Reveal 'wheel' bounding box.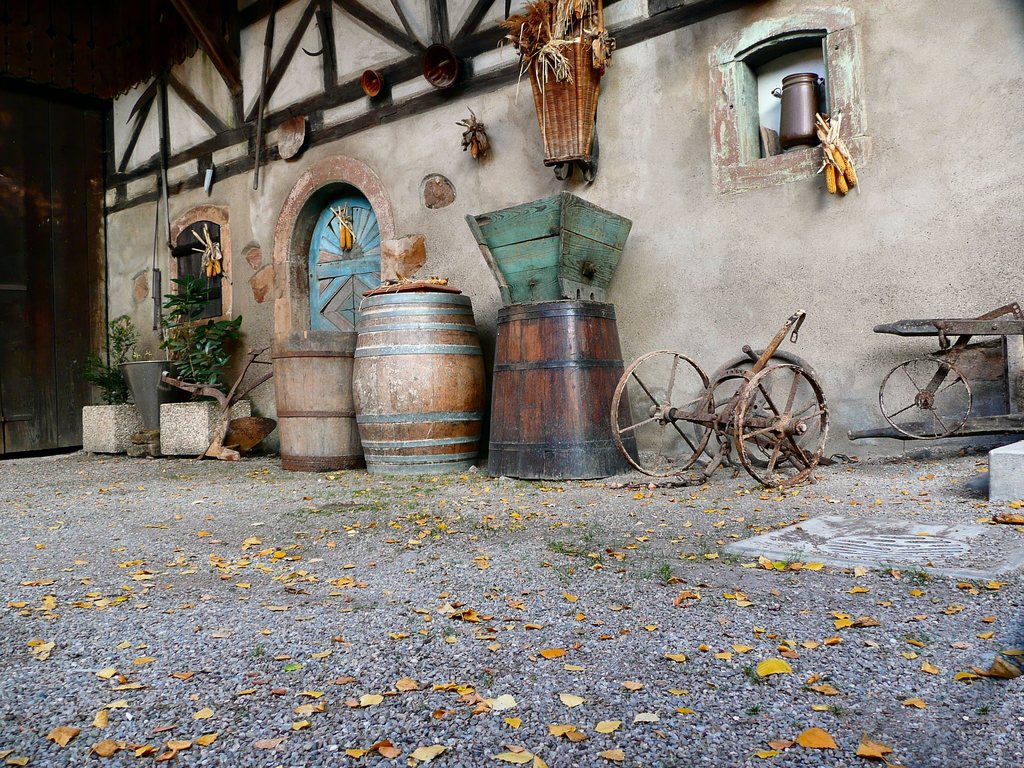
Revealed: select_region(692, 351, 821, 468).
